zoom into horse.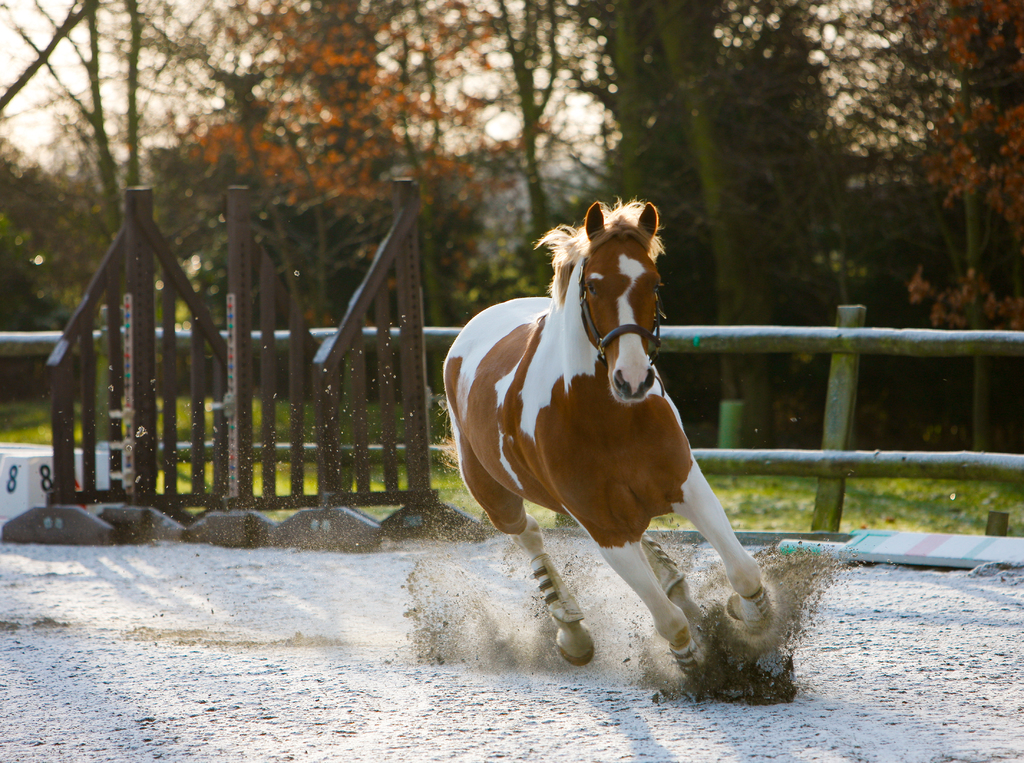
Zoom target: l=444, t=195, r=776, b=679.
